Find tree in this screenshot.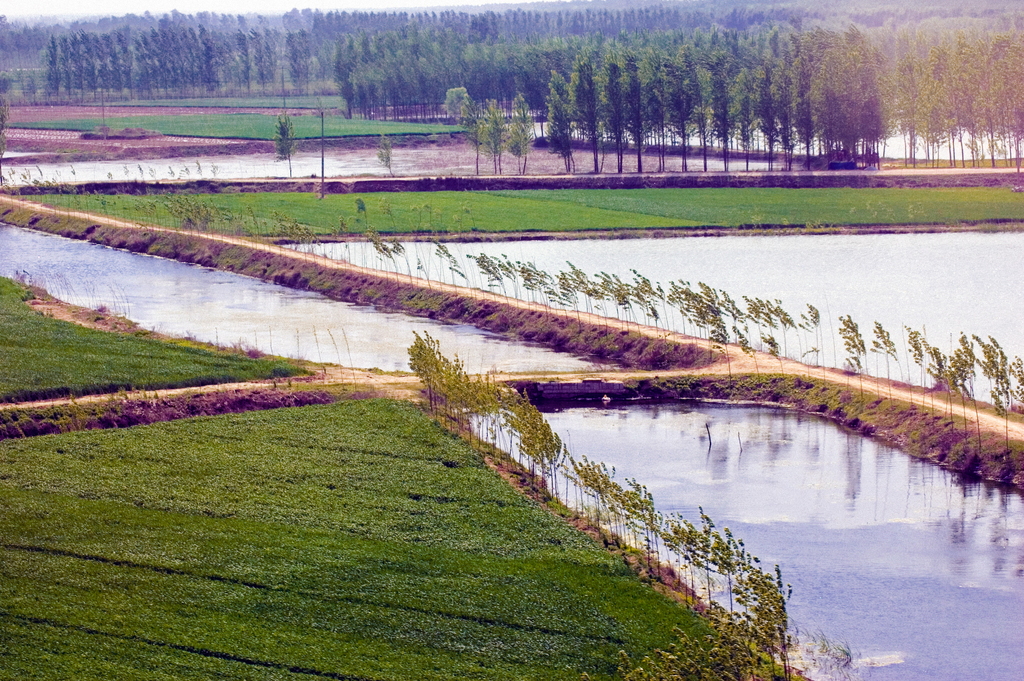
The bounding box for tree is region(209, 3, 250, 31).
